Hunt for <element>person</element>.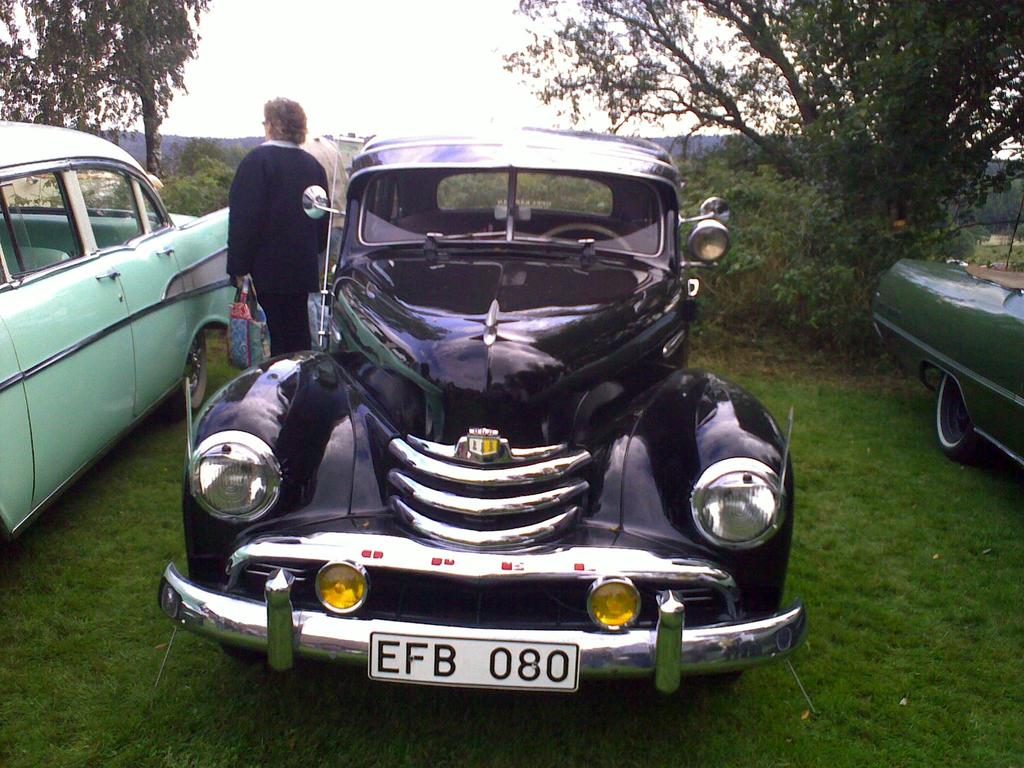
Hunted down at <box>213,94,324,380</box>.
